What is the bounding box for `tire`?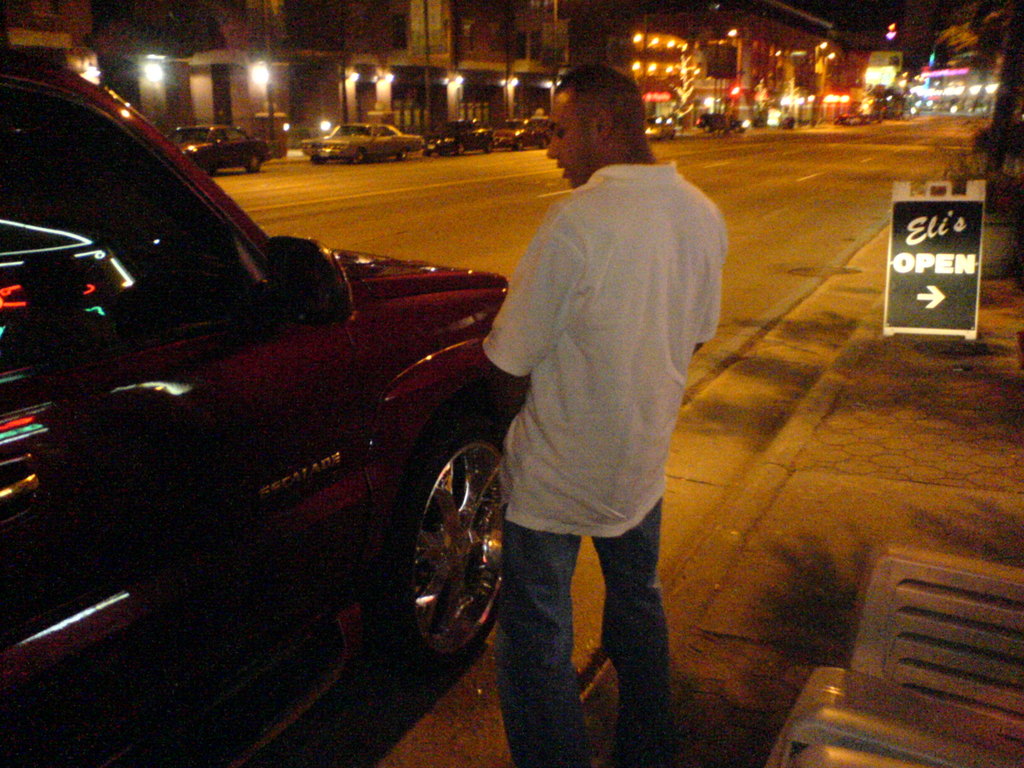
<box>378,392,500,690</box>.
